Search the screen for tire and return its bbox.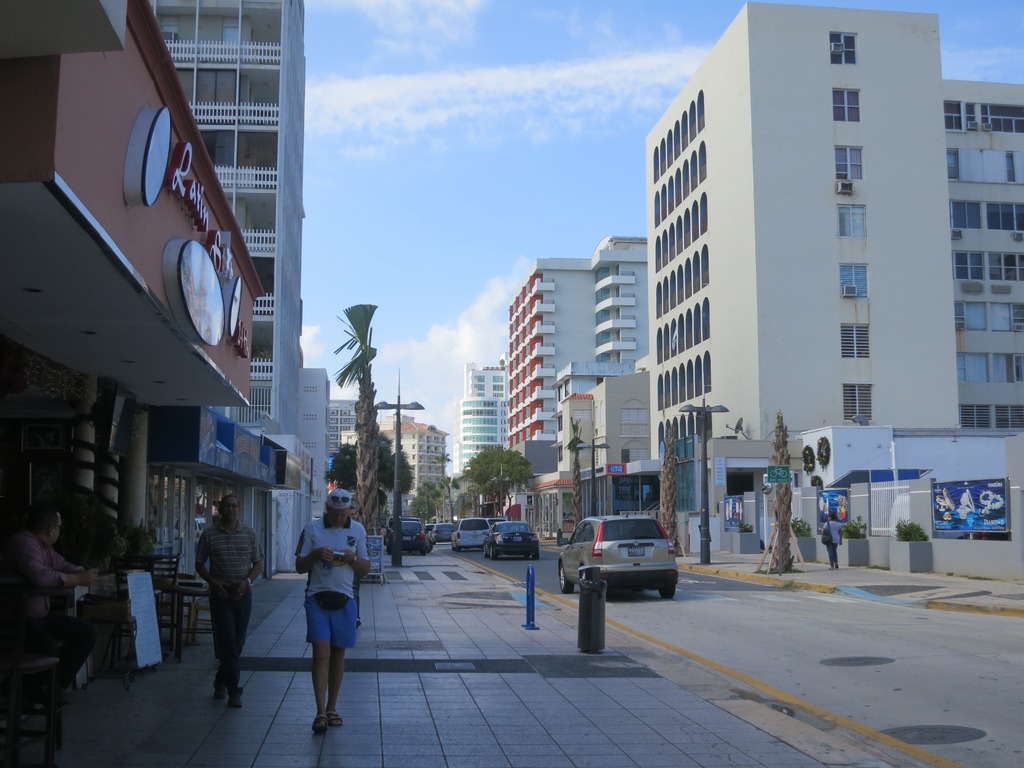
Found: 659 586 675 599.
